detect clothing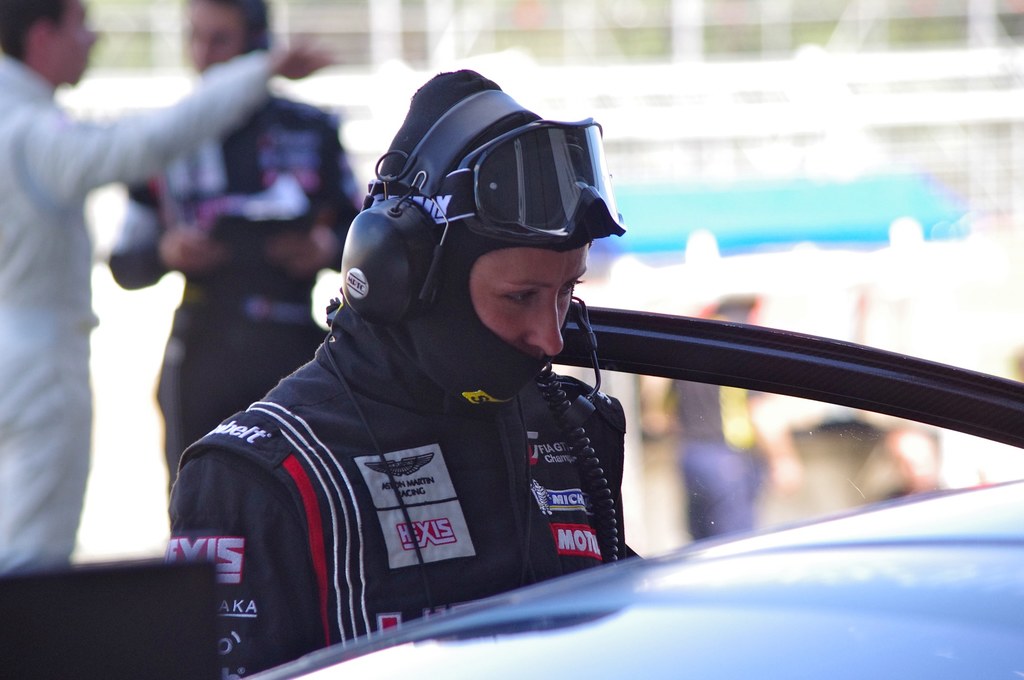
[left=109, top=85, right=357, bottom=478]
